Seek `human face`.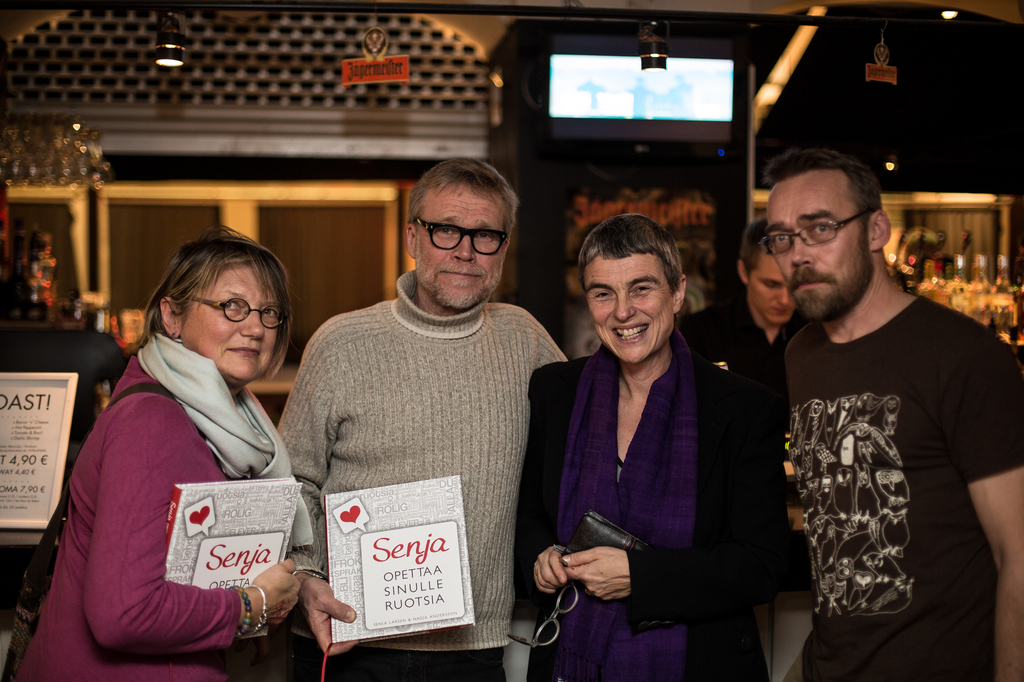
box=[411, 191, 504, 306].
